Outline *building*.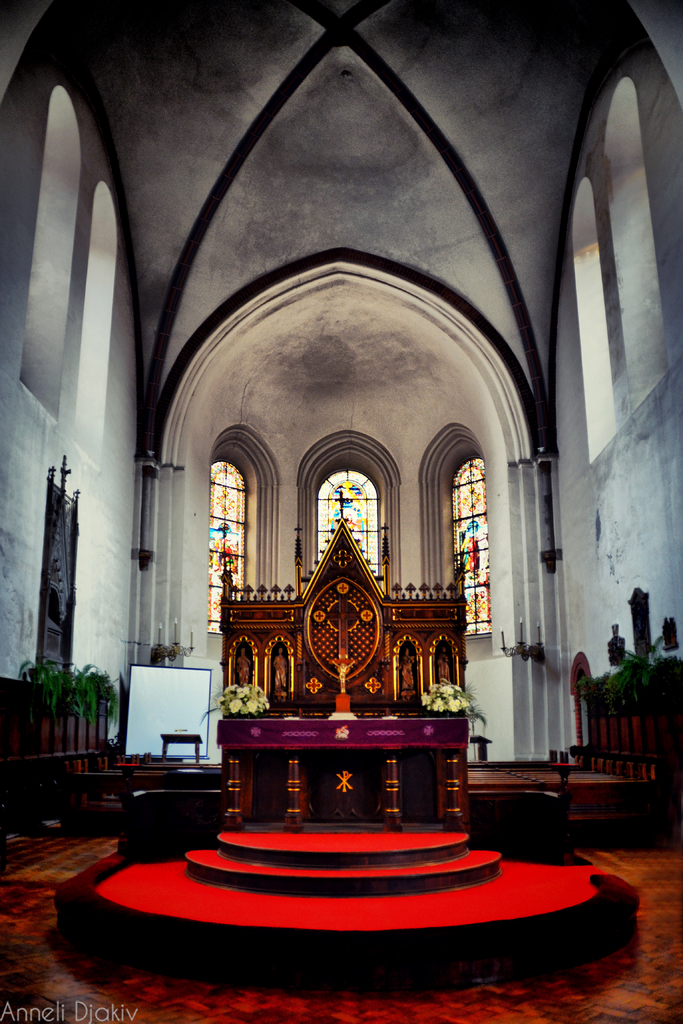
Outline: bbox=(0, 0, 682, 1023).
